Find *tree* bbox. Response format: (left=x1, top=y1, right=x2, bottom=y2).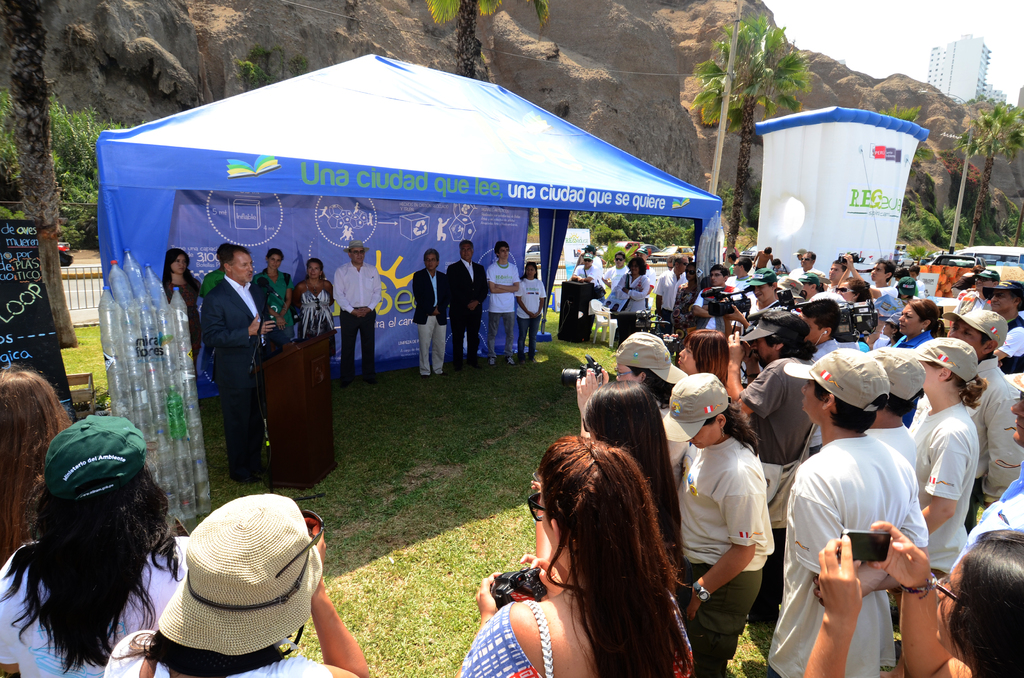
(left=953, top=99, right=1023, bottom=255).
